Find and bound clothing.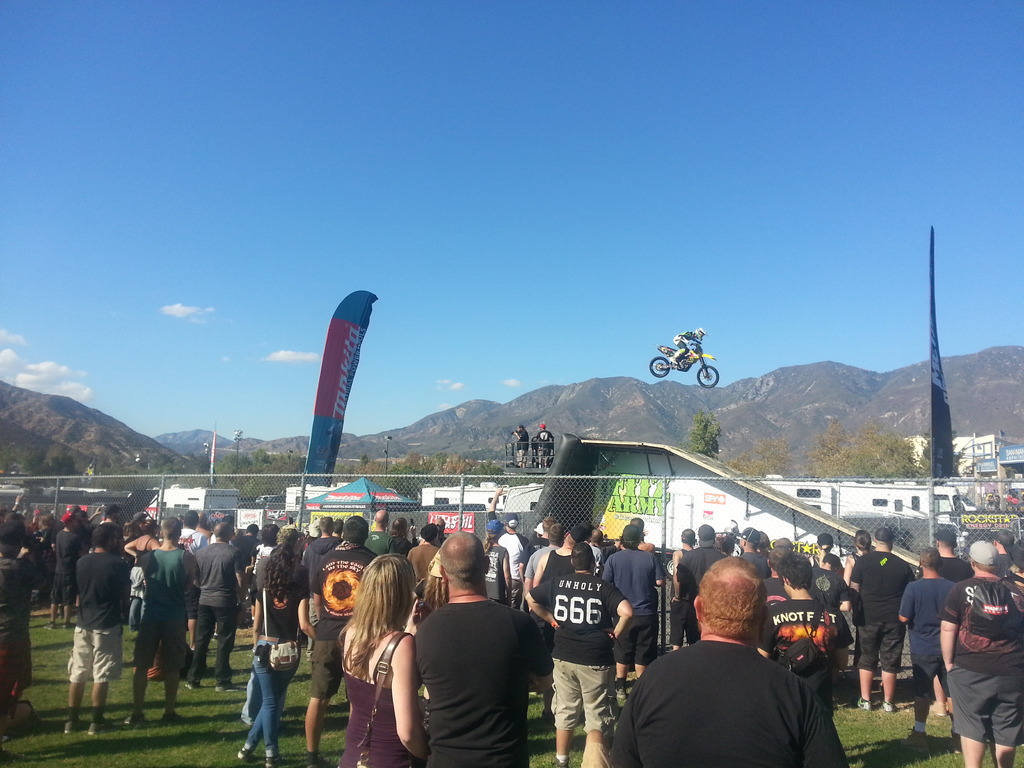
Bound: 533/424/565/461.
